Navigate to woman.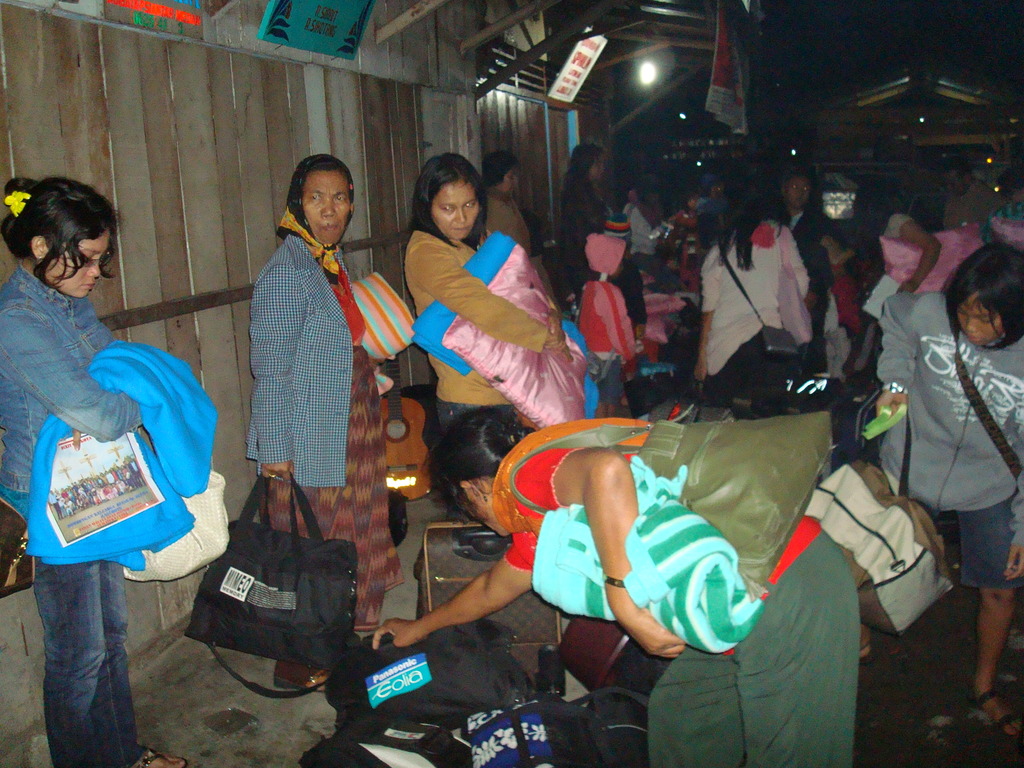
Navigation target: (481, 149, 536, 258).
